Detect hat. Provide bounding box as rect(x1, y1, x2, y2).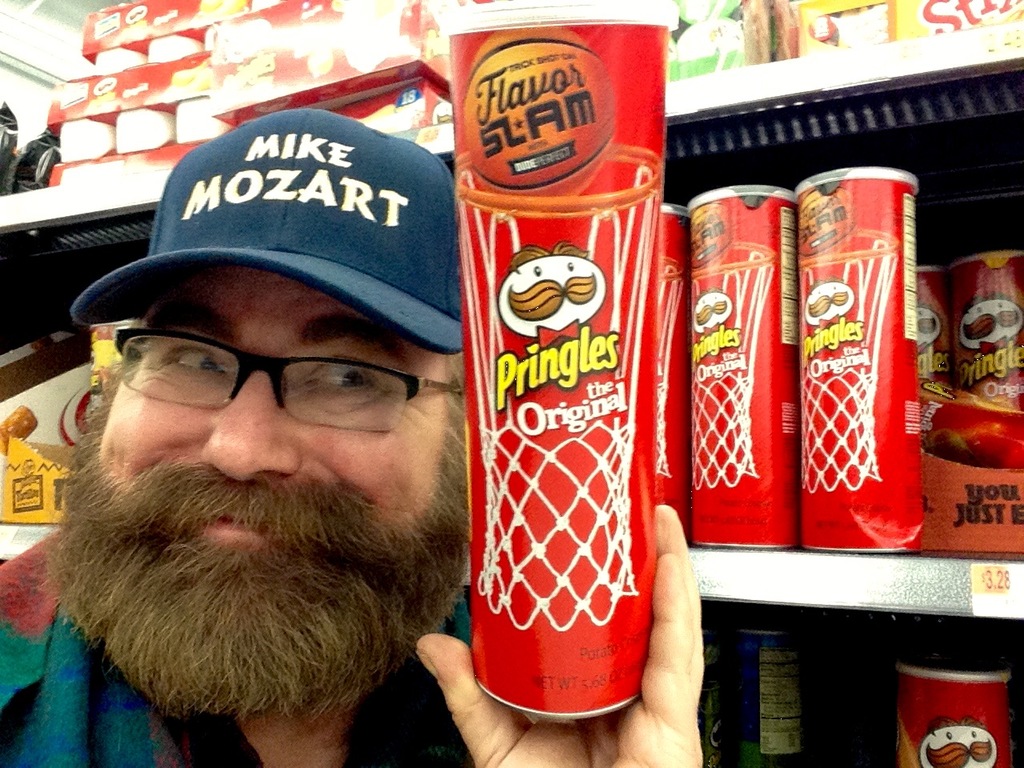
rect(69, 105, 463, 354).
